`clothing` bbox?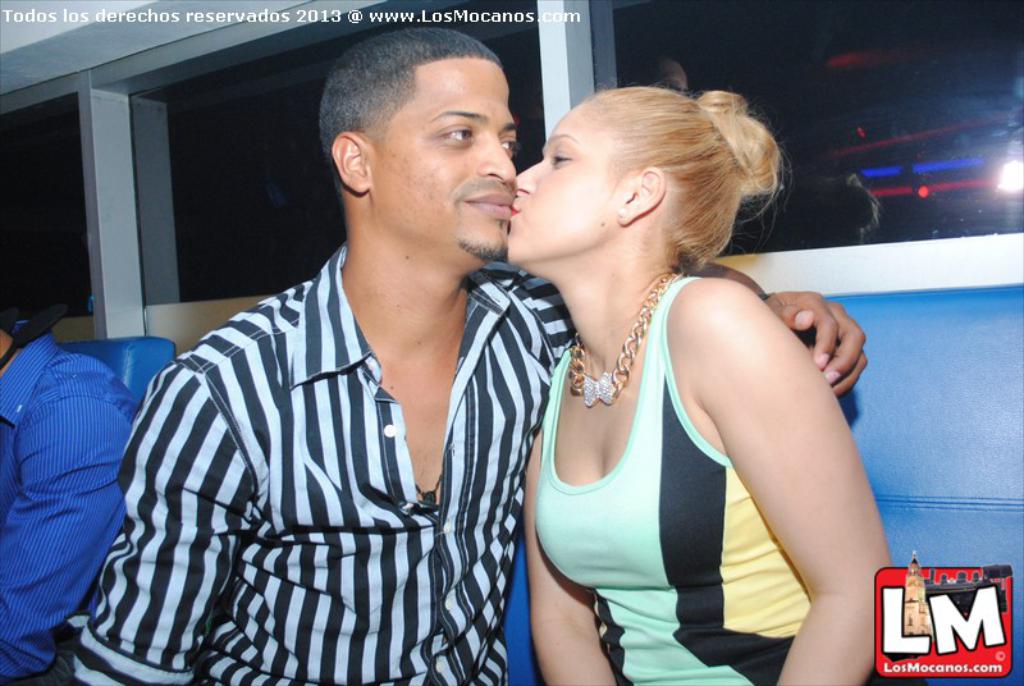
[534,271,818,685]
